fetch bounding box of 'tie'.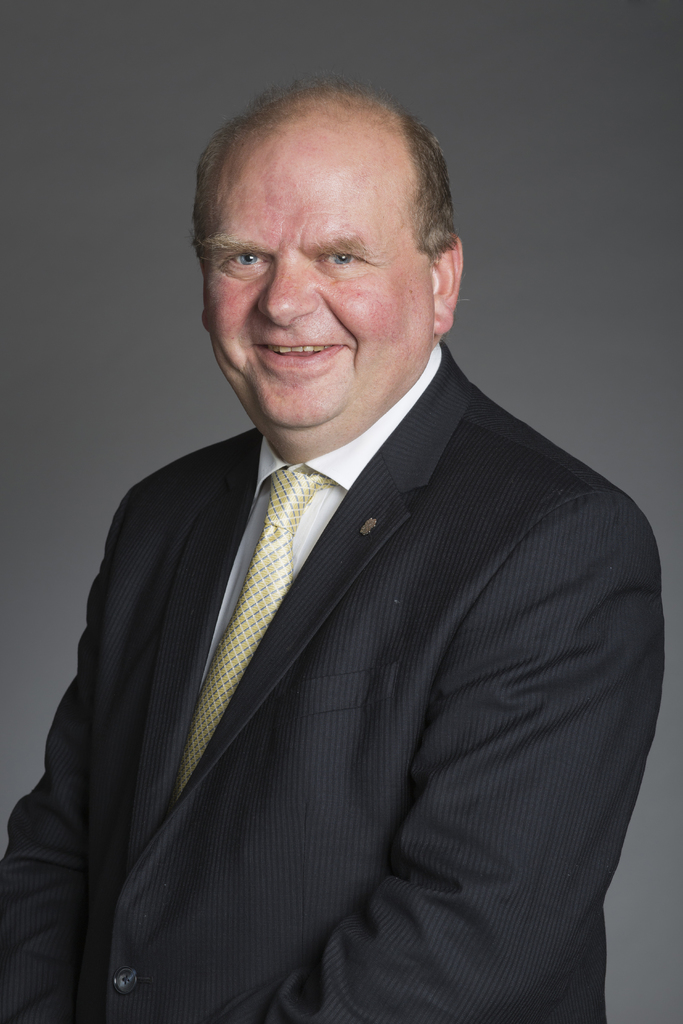
Bbox: select_region(174, 468, 338, 798).
